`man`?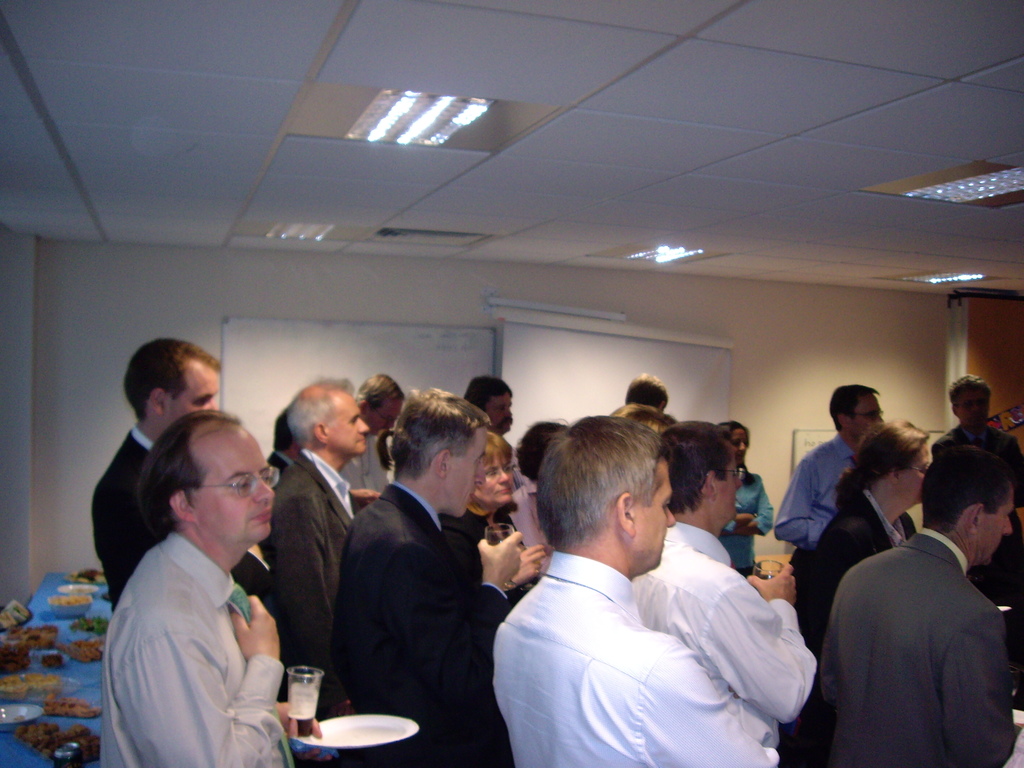
detection(263, 372, 371, 706)
